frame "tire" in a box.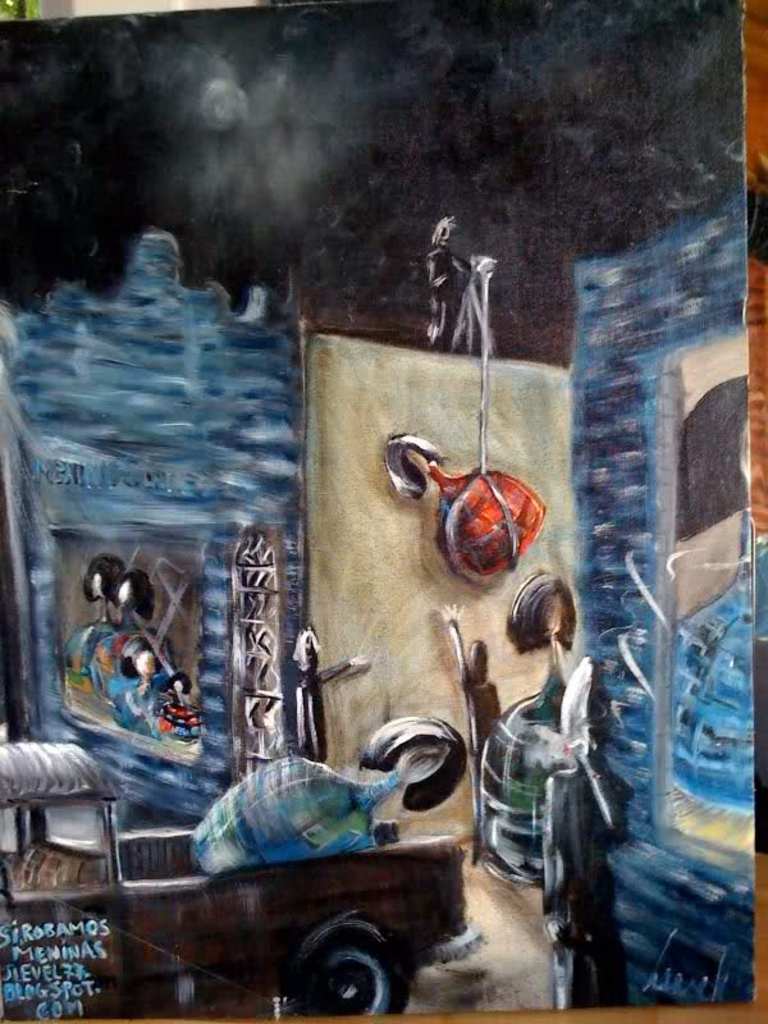
681:372:755:538.
